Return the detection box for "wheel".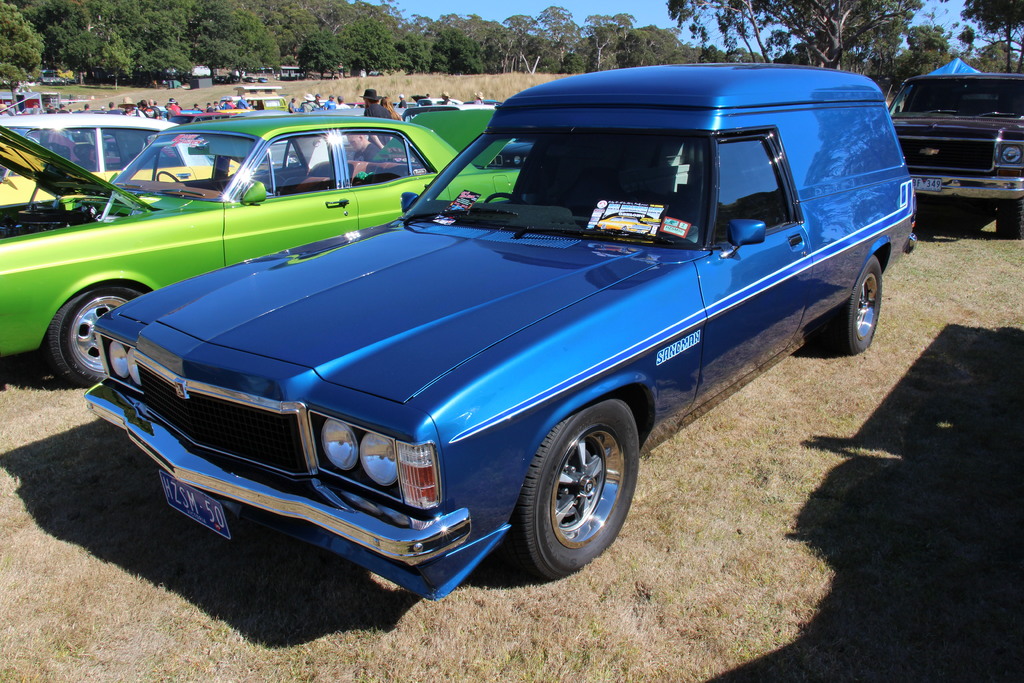
47 278 147 387.
